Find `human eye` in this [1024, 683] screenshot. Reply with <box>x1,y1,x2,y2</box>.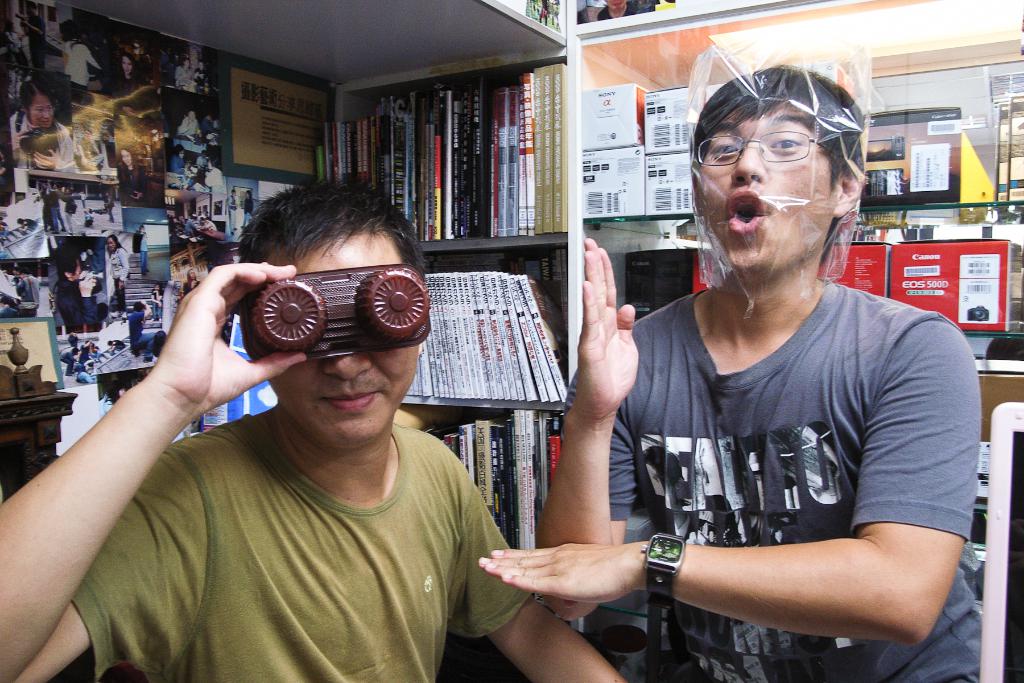
<box>708,136,740,161</box>.
